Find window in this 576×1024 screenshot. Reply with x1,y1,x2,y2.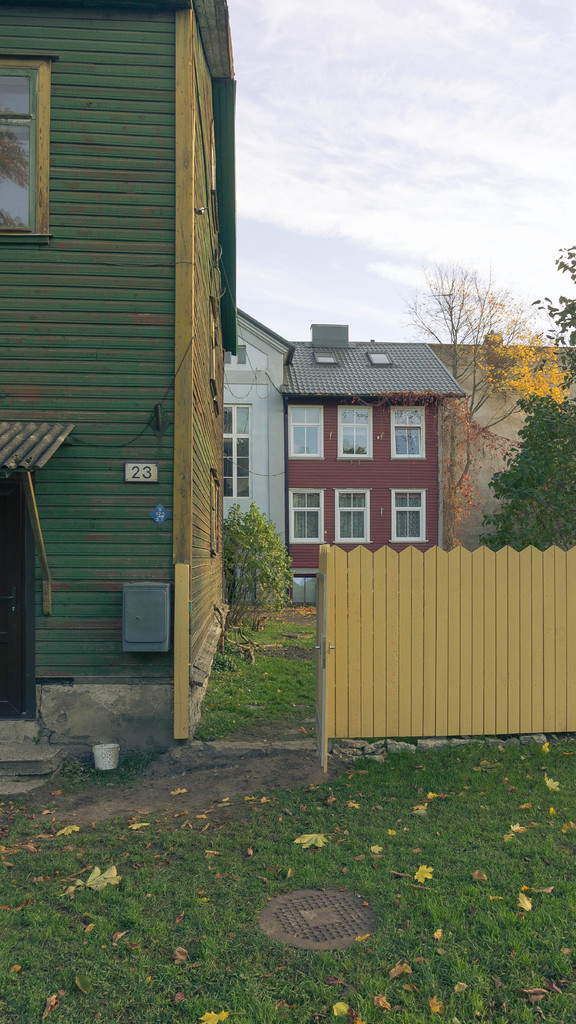
279,404,318,458.
